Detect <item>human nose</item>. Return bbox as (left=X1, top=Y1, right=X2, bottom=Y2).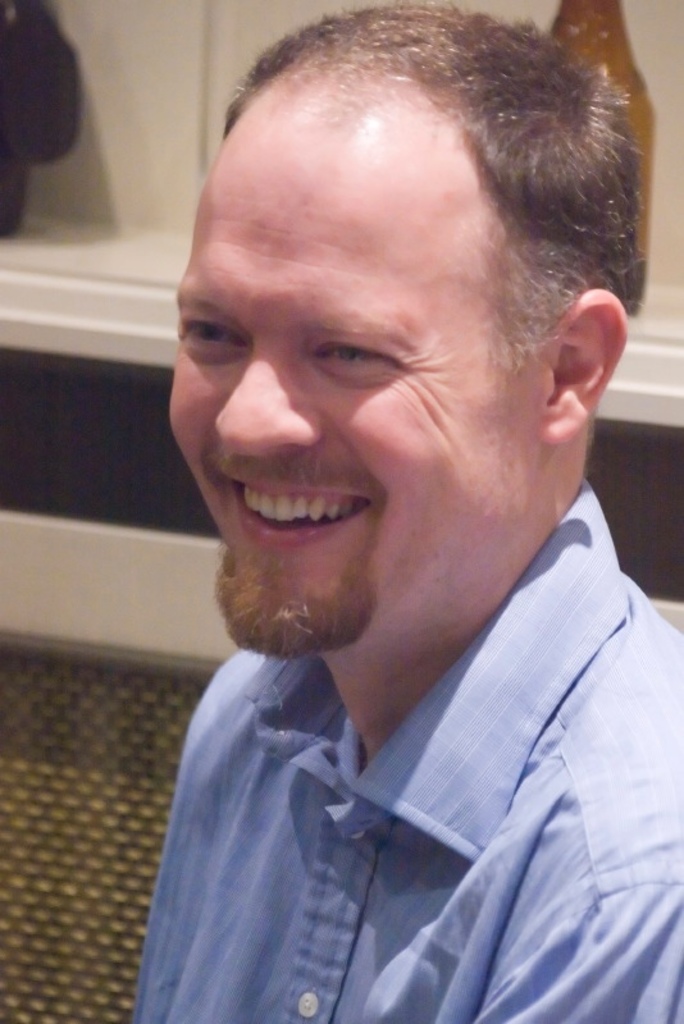
(left=213, top=340, right=325, bottom=461).
